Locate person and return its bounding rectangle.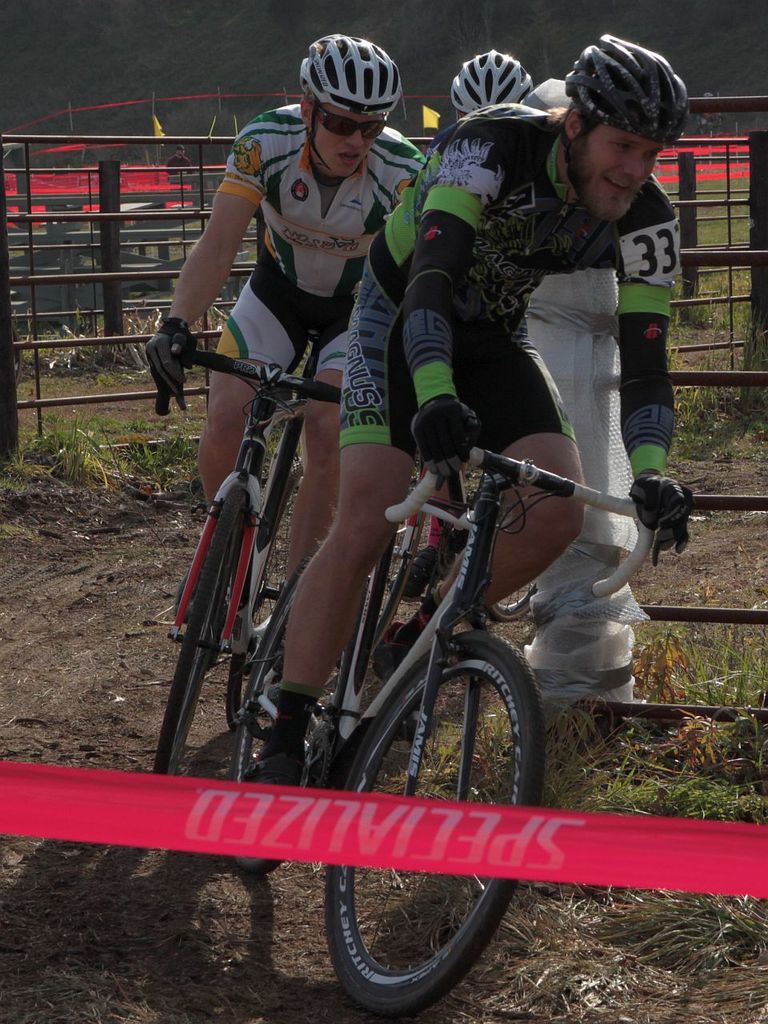
x1=420 y1=35 x2=555 y2=563.
